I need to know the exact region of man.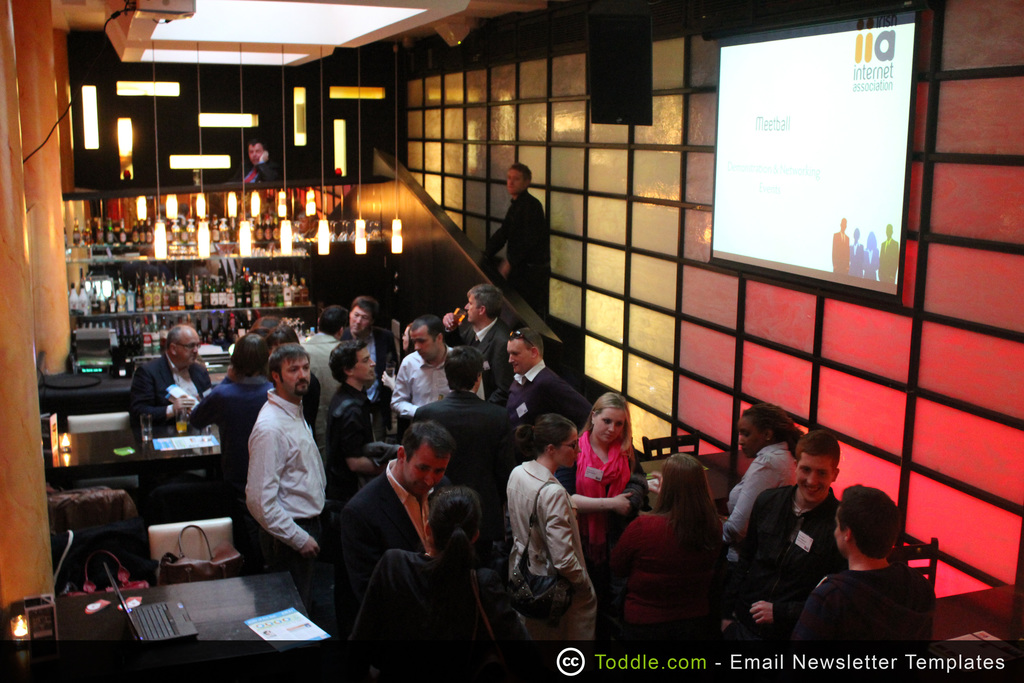
Region: pyautogui.locateOnScreen(723, 431, 851, 646).
